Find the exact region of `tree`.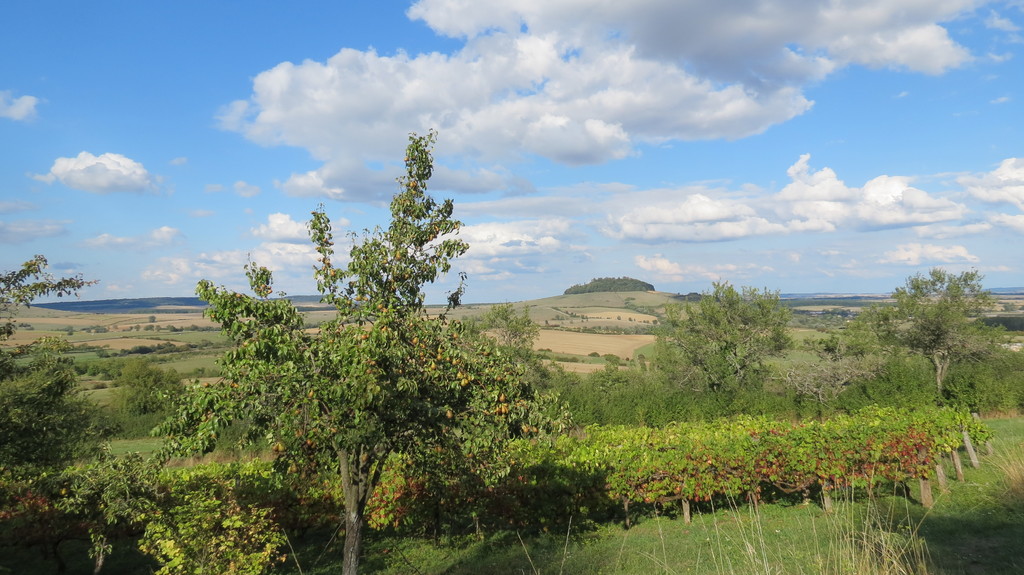
Exact region: <region>0, 246, 93, 402</region>.
